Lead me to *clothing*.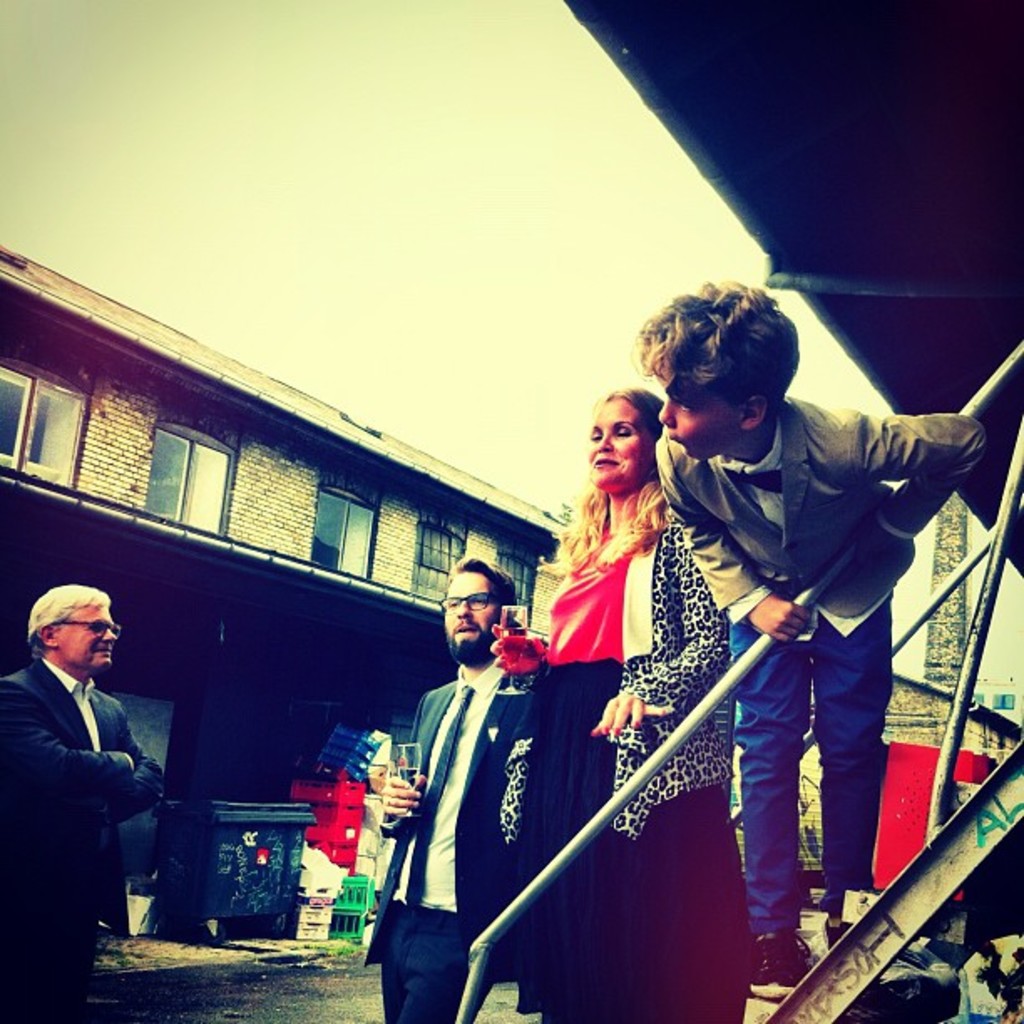
Lead to [653,398,987,927].
